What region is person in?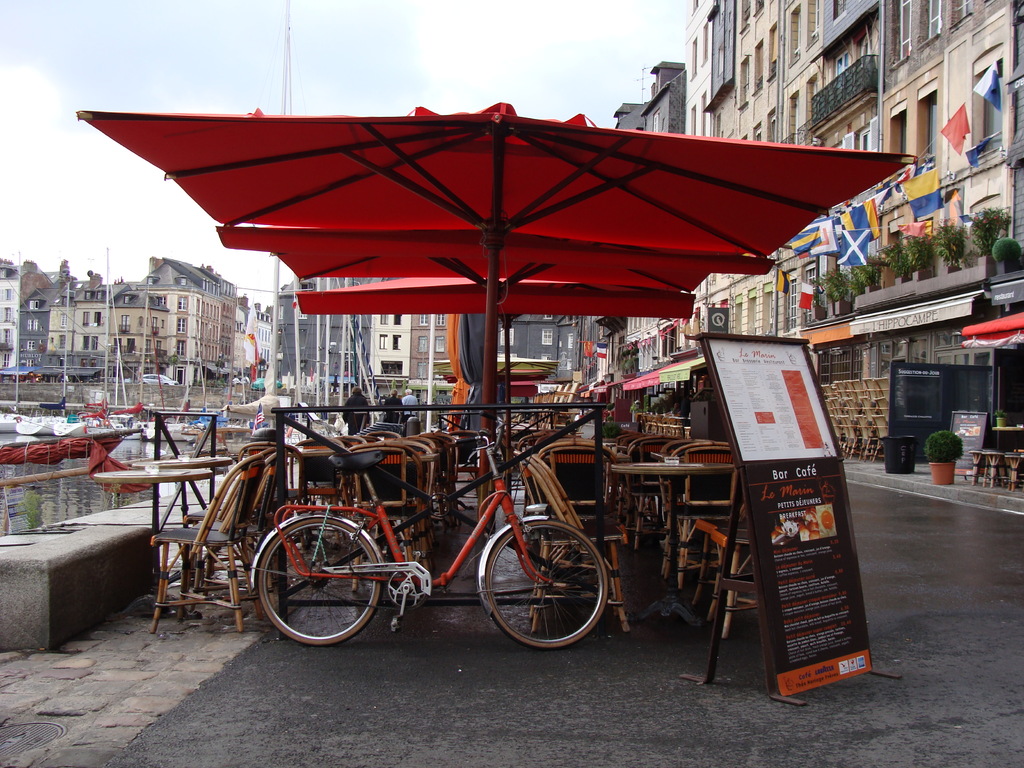
pyautogui.locateOnScreen(342, 388, 369, 436).
